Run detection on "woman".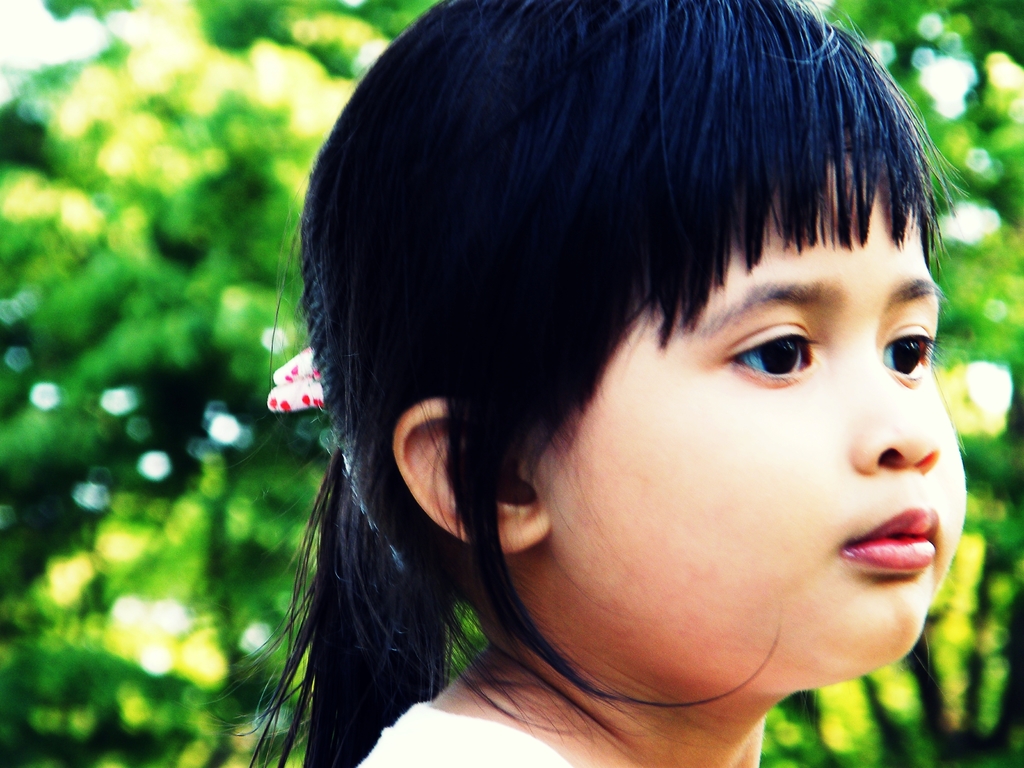
Result: box=[191, 0, 1023, 767].
